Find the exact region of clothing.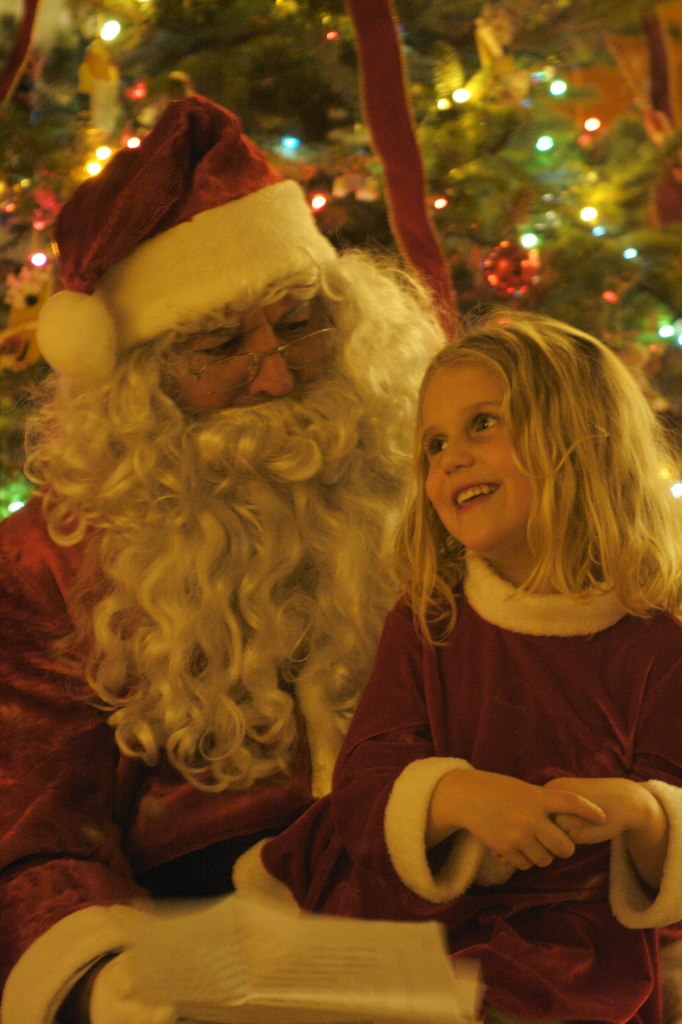
Exact region: 0 87 455 1023.
